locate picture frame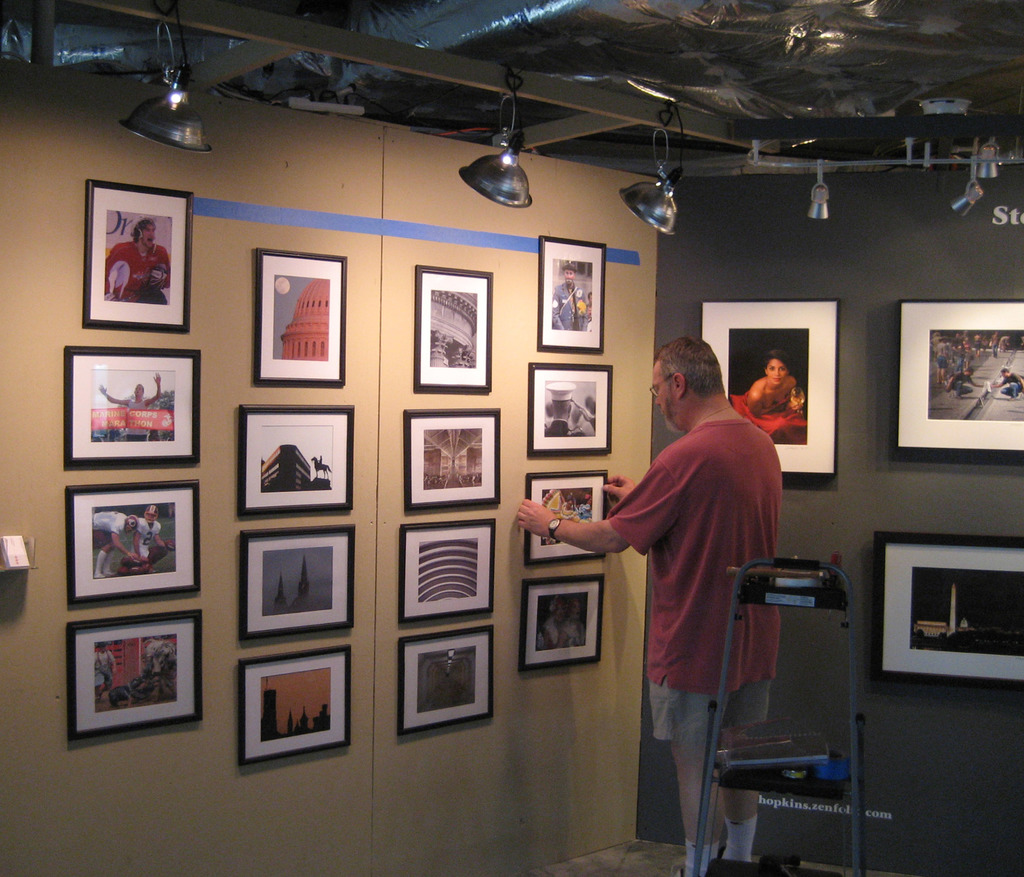
{"x1": 63, "y1": 480, "x2": 202, "y2": 606}
